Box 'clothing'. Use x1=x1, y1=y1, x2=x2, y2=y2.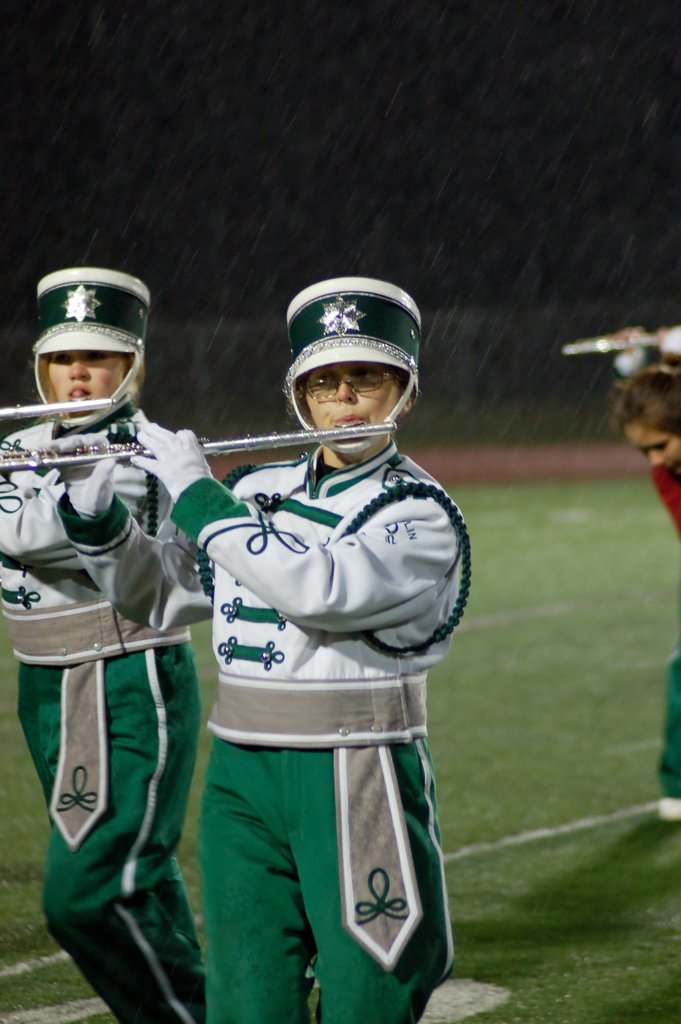
x1=655, y1=459, x2=680, y2=798.
